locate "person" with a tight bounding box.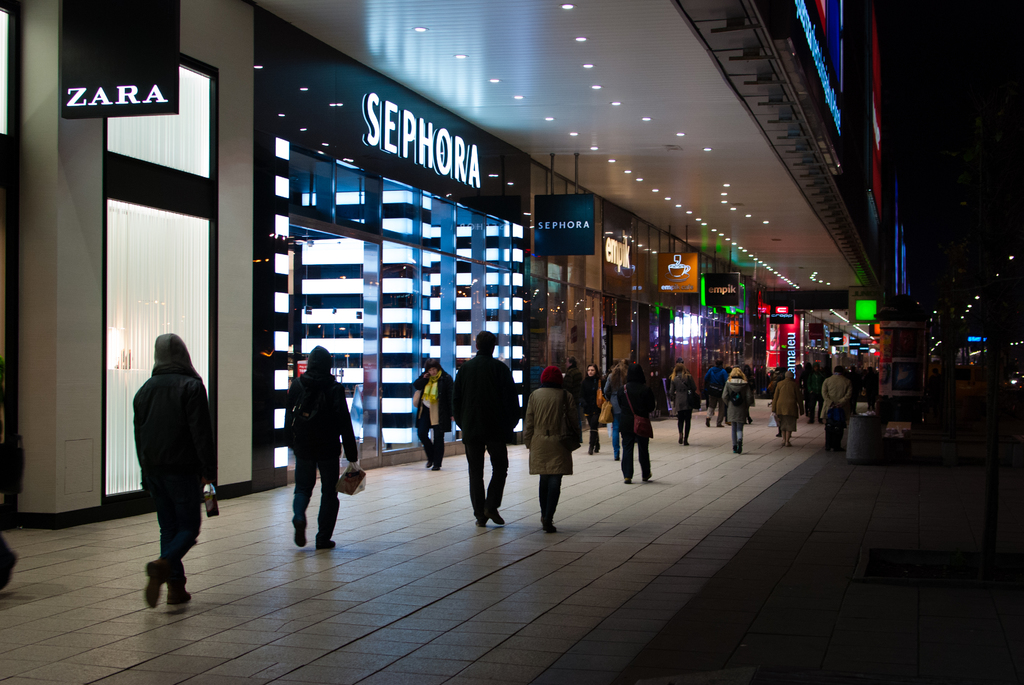
[left=403, top=356, right=453, bottom=482].
